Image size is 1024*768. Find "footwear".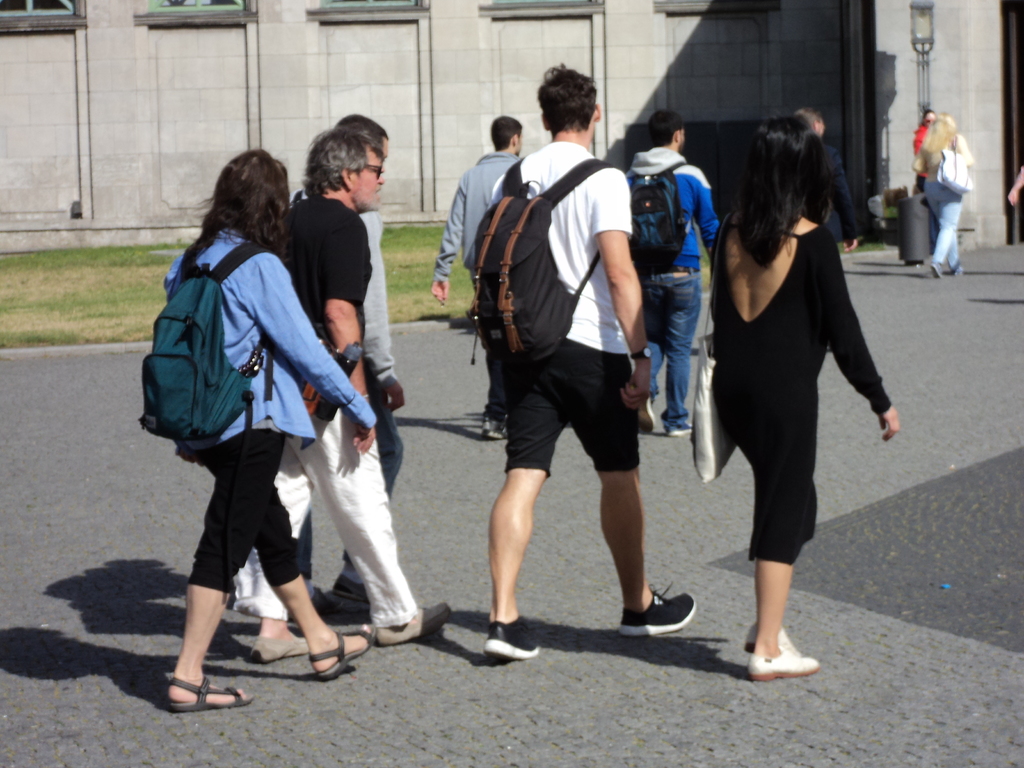
crop(621, 580, 698, 634).
